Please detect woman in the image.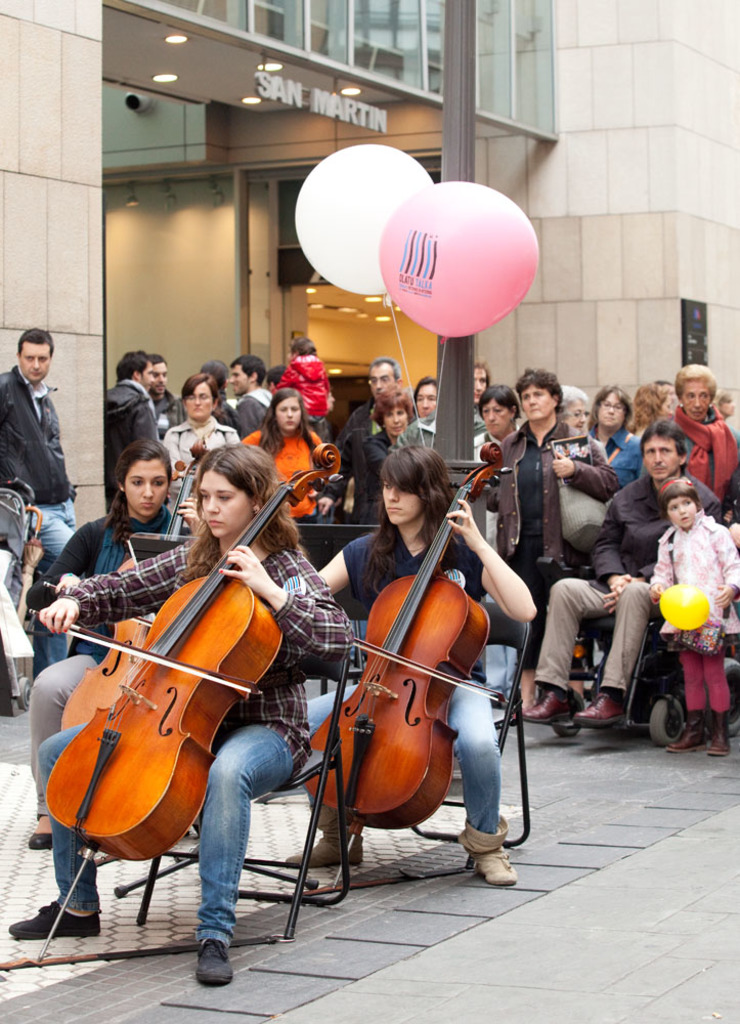
348:380:423:527.
